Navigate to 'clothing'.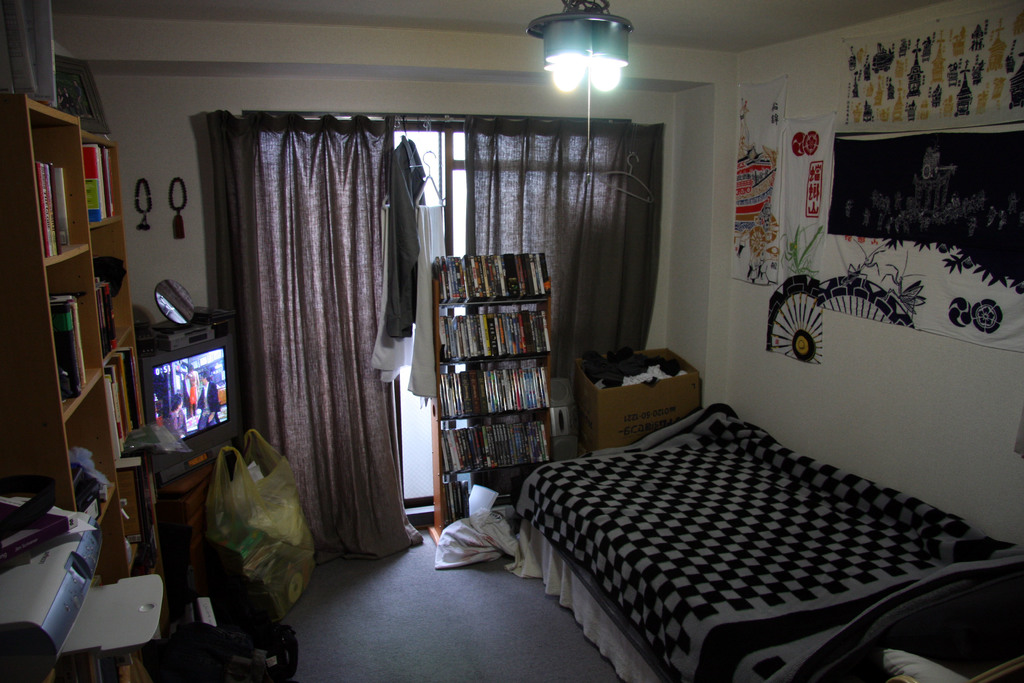
Navigation target: bbox=(201, 383, 218, 431).
